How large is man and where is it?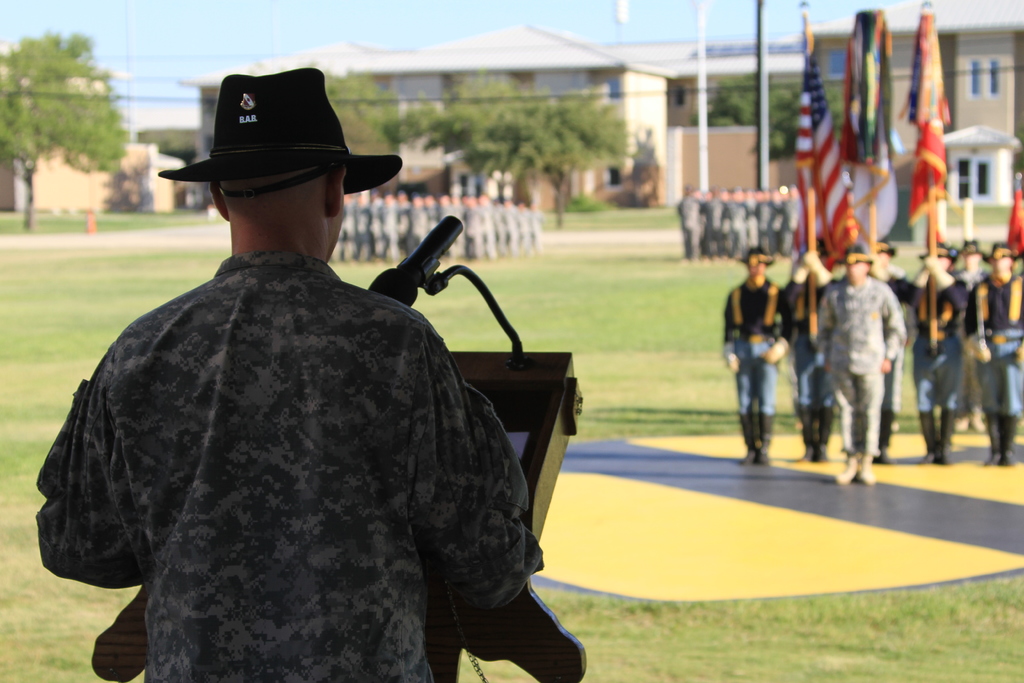
Bounding box: (720,248,797,475).
